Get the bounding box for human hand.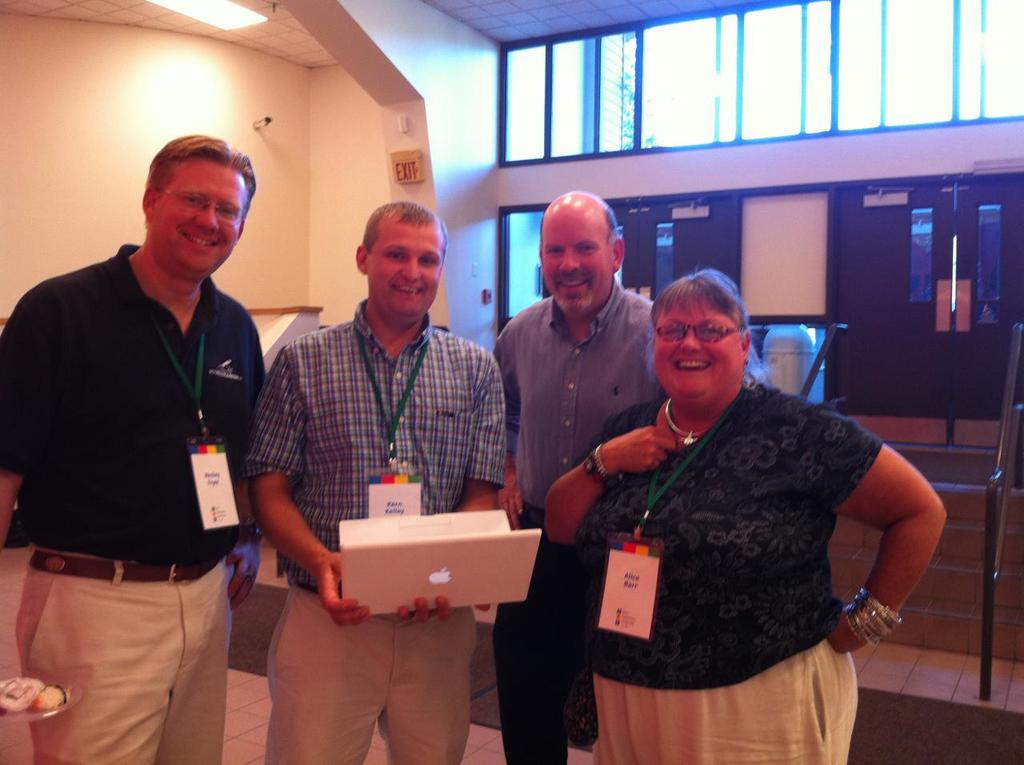
box(826, 610, 868, 656).
